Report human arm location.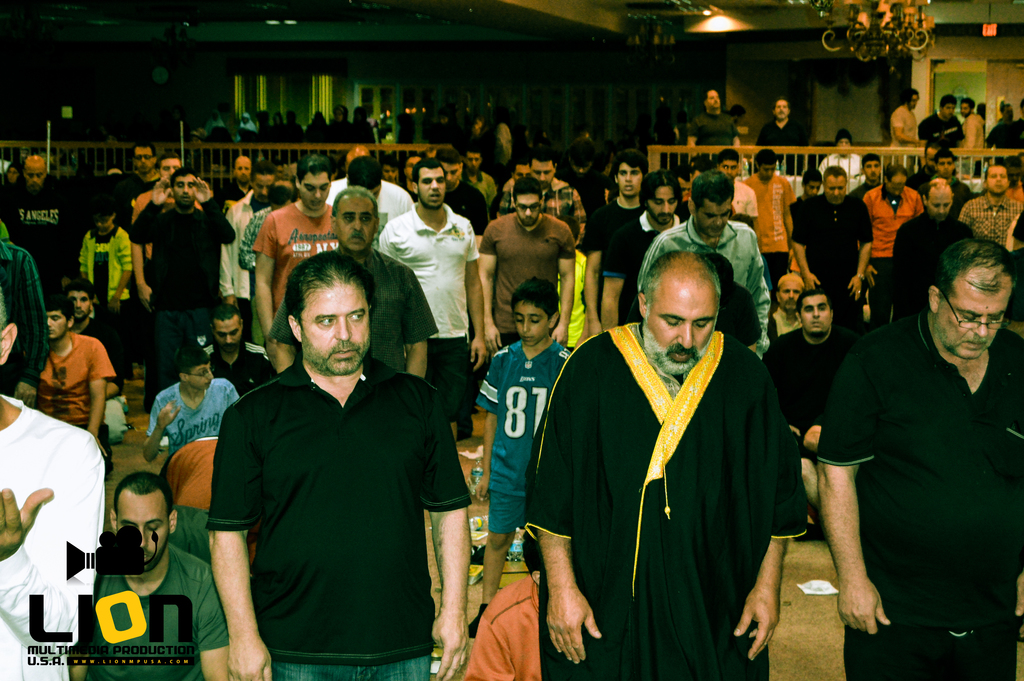
Report: [left=856, top=194, right=874, bottom=284].
